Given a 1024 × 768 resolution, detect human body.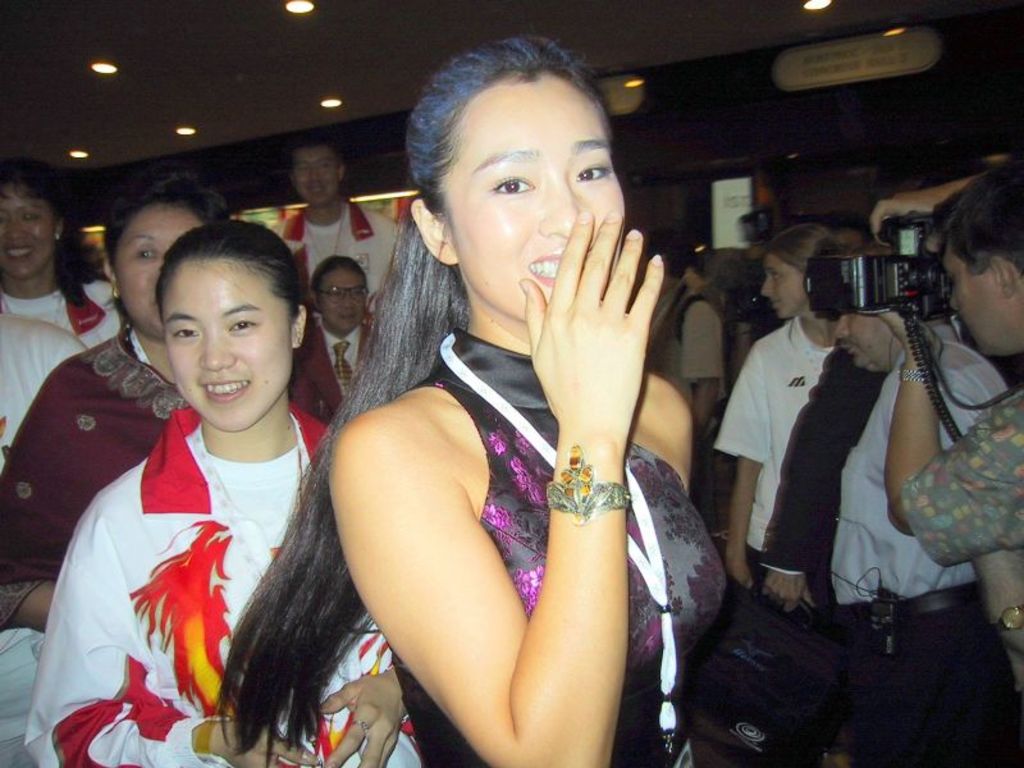
315,119,736,726.
